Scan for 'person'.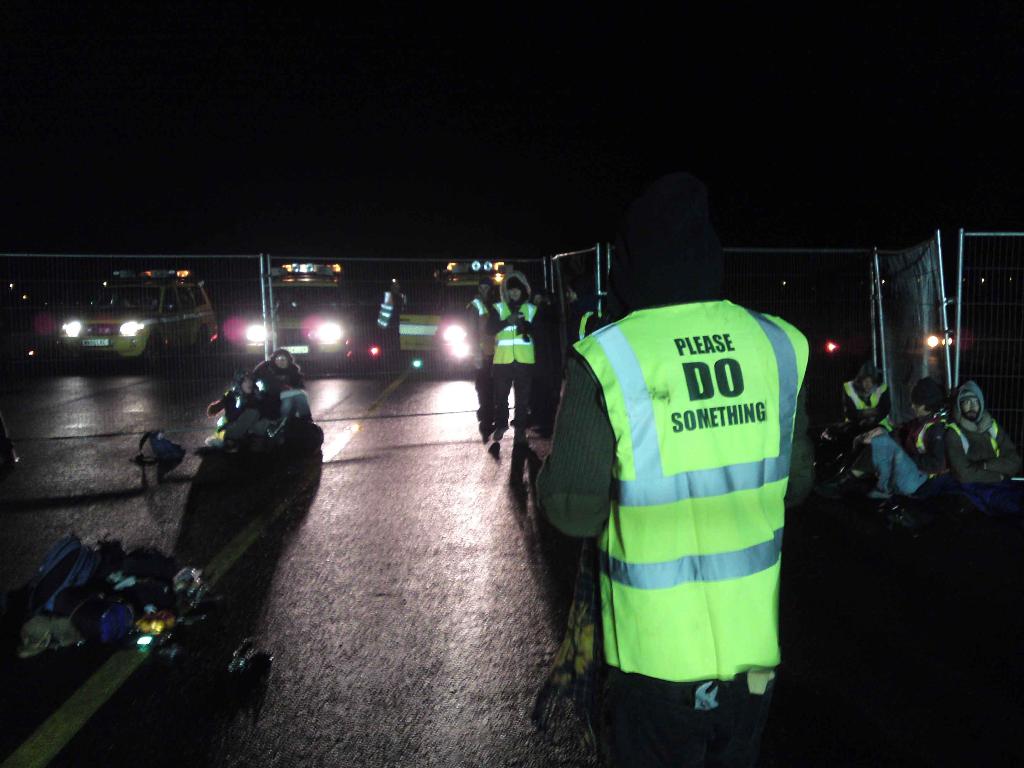
Scan result: <box>864,376,945,504</box>.
